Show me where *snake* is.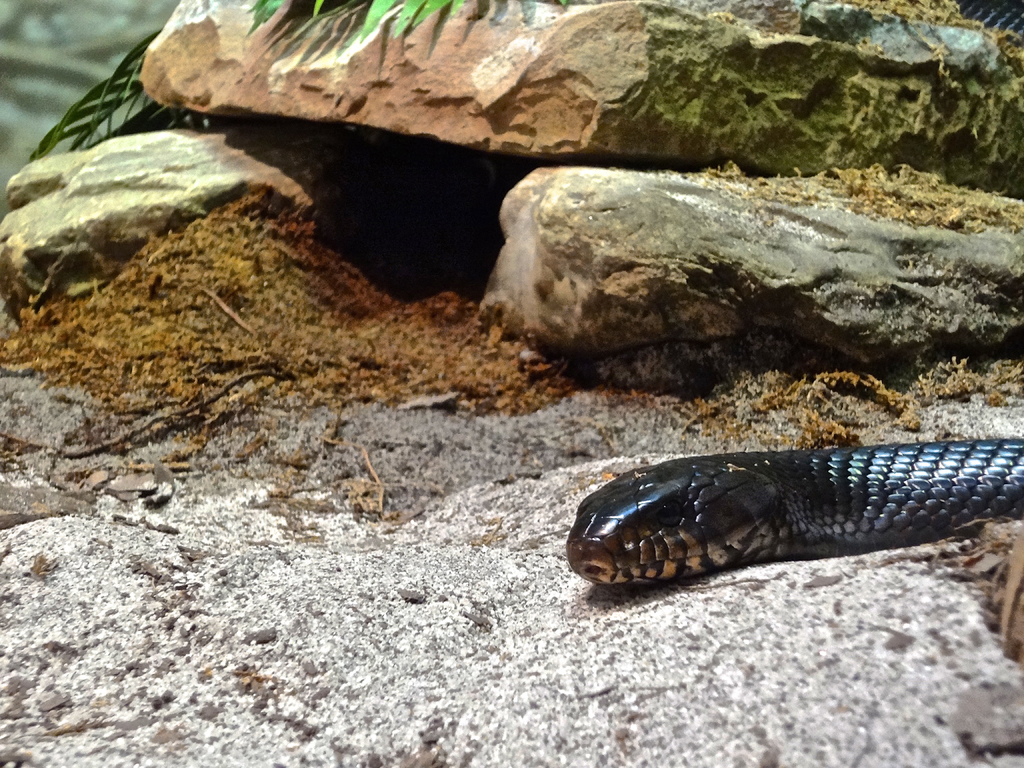
*snake* is at locate(563, 427, 1023, 616).
